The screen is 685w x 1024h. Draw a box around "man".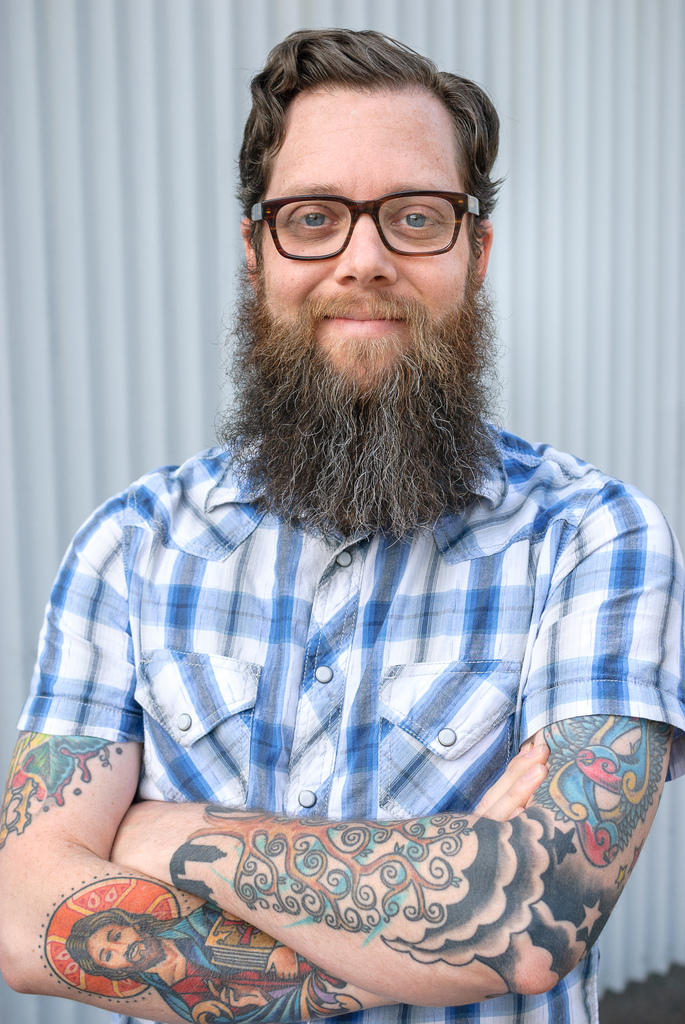
l=13, t=20, r=674, b=997.
